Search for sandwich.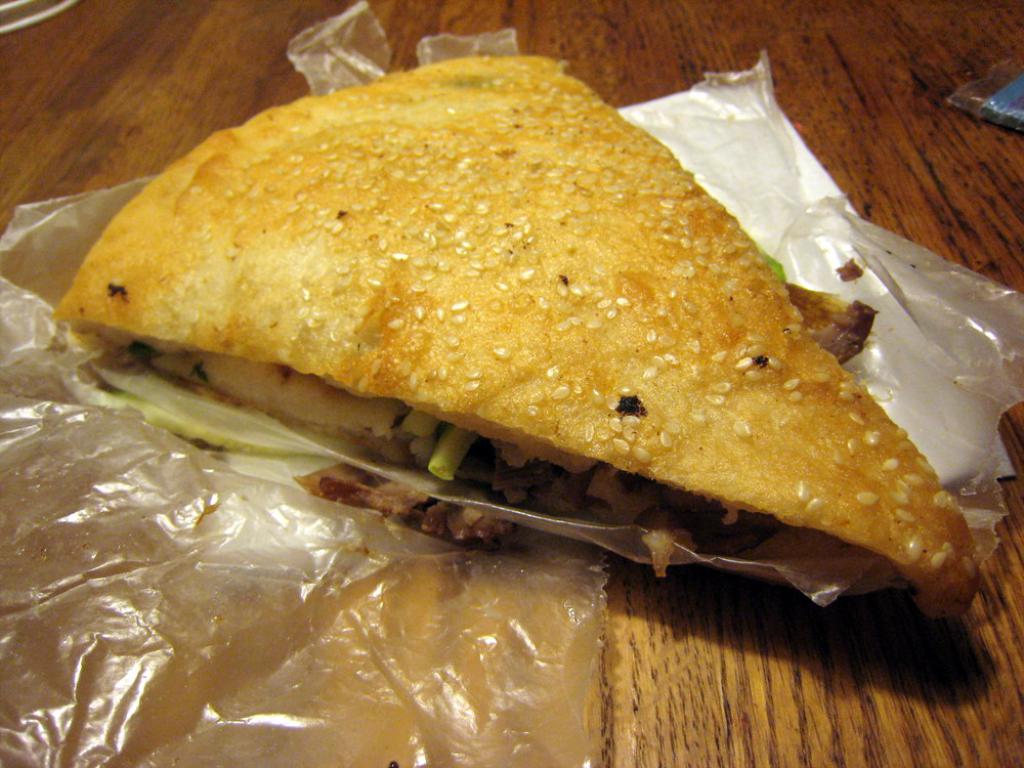
Found at <box>55,55,986,618</box>.
